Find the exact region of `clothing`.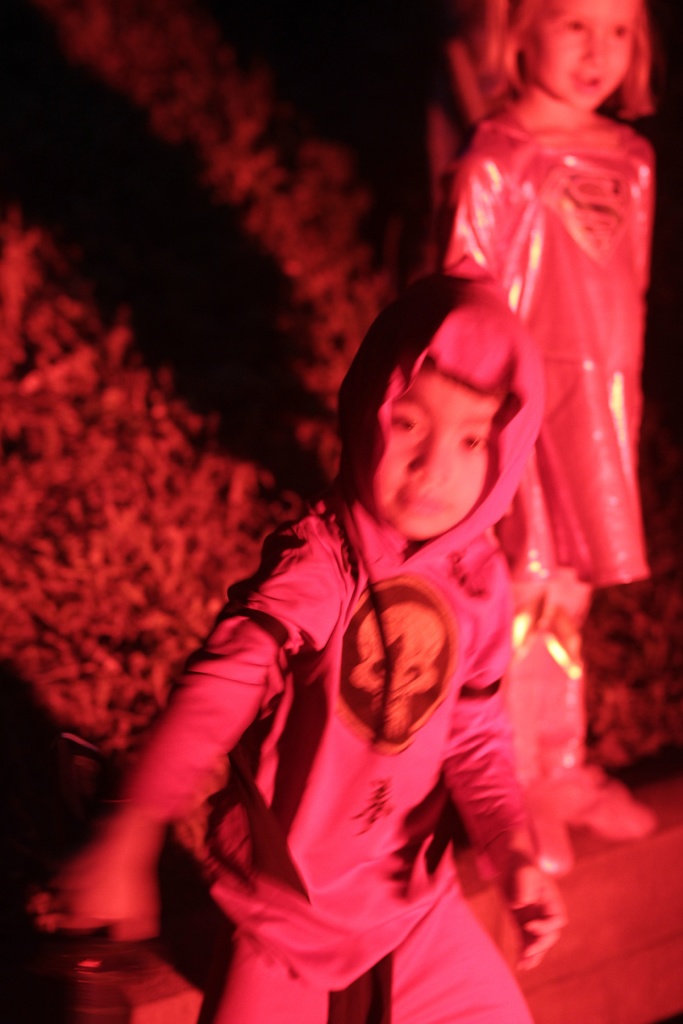
Exact region: 436/102/647/770.
